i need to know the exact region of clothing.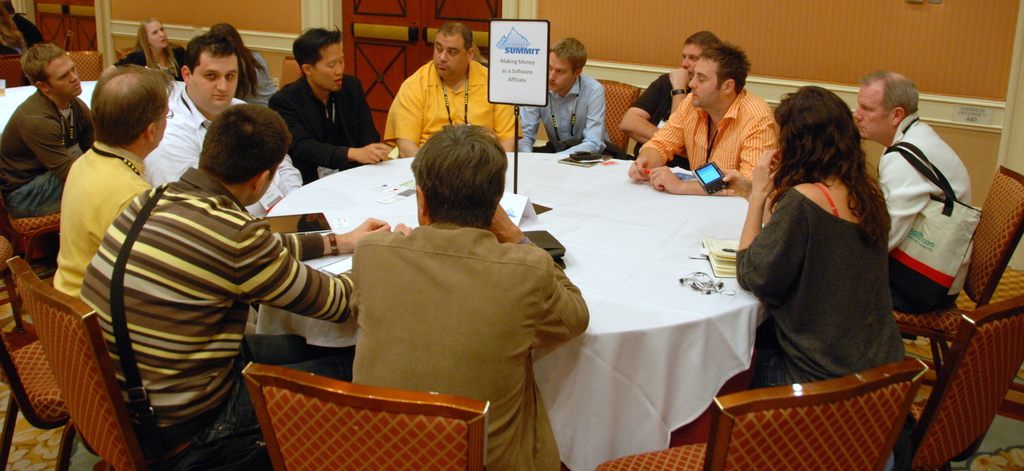
Region: [641,81,782,198].
